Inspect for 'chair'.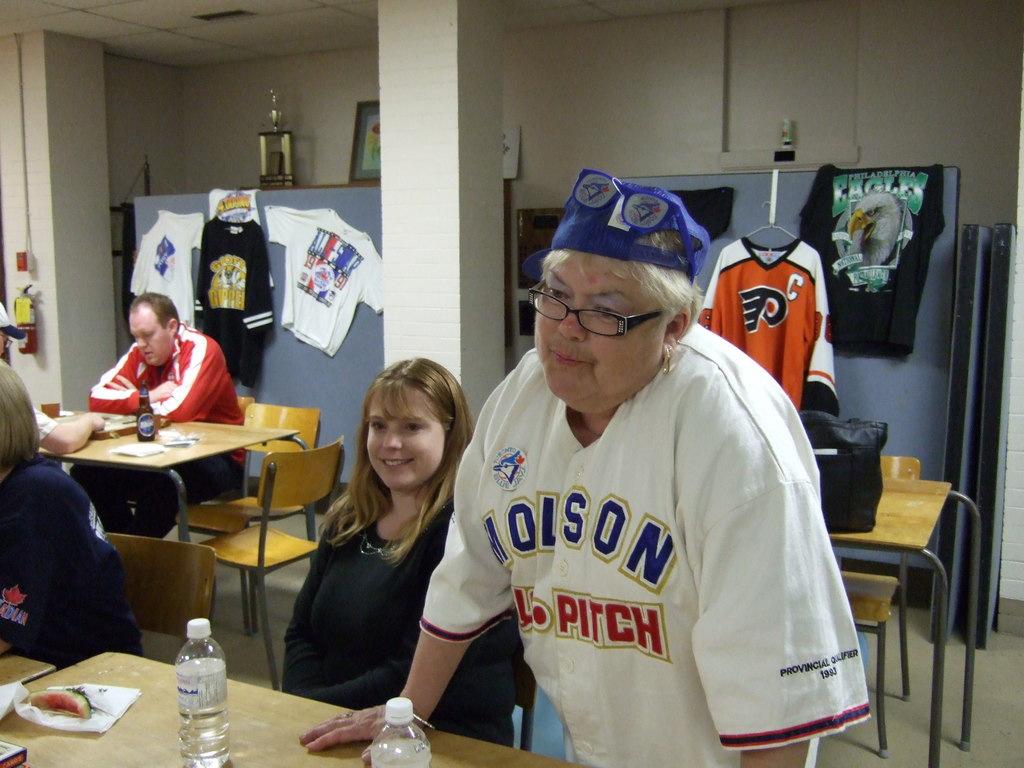
Inspection: box=[830, 570, 892, 757].
